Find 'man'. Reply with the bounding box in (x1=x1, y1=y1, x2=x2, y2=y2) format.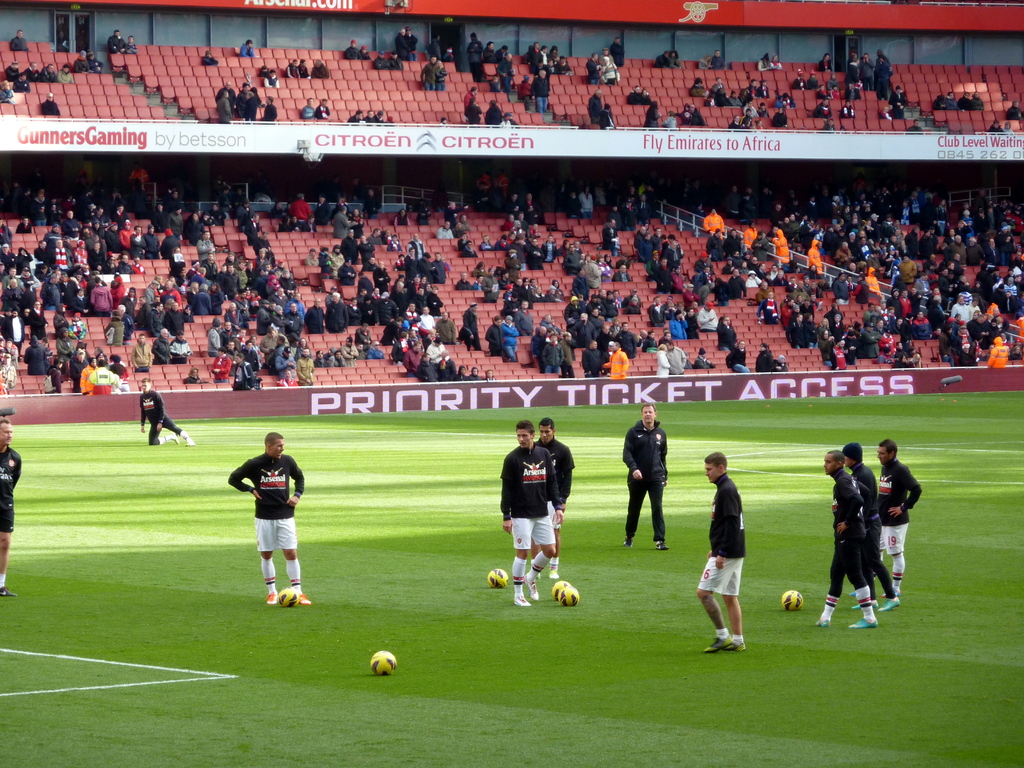
(x1=314, y1=60, x2=328, y2=77).
